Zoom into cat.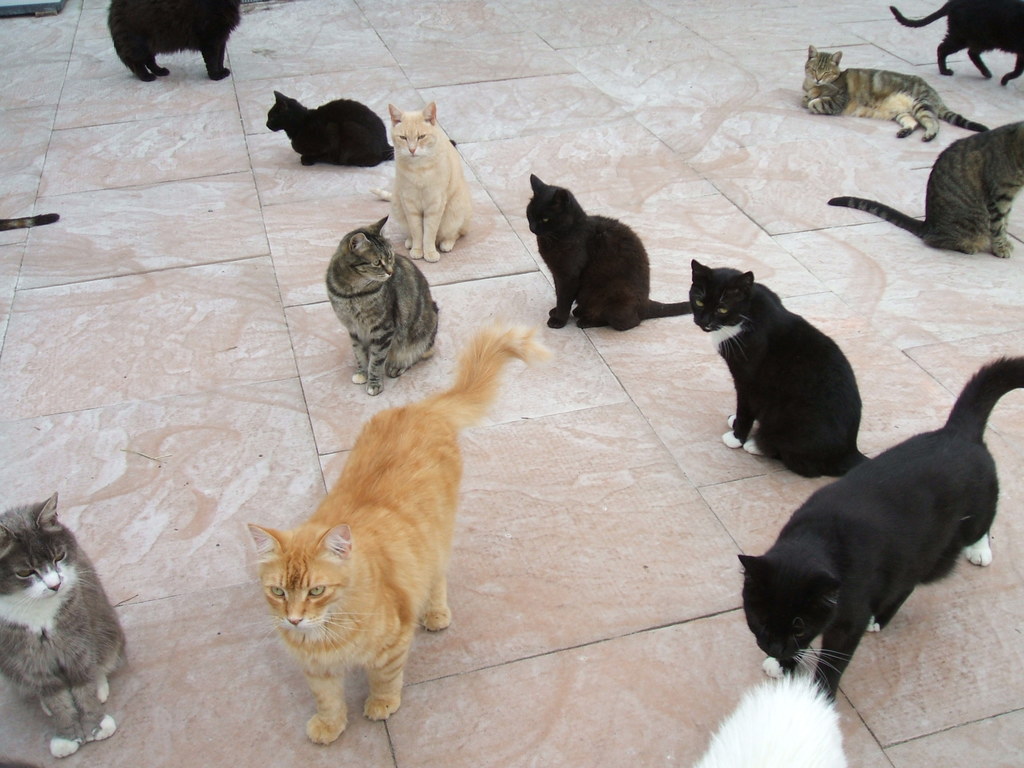
Zoom target: x1=324 y1=213 x2=441 y2=396.
